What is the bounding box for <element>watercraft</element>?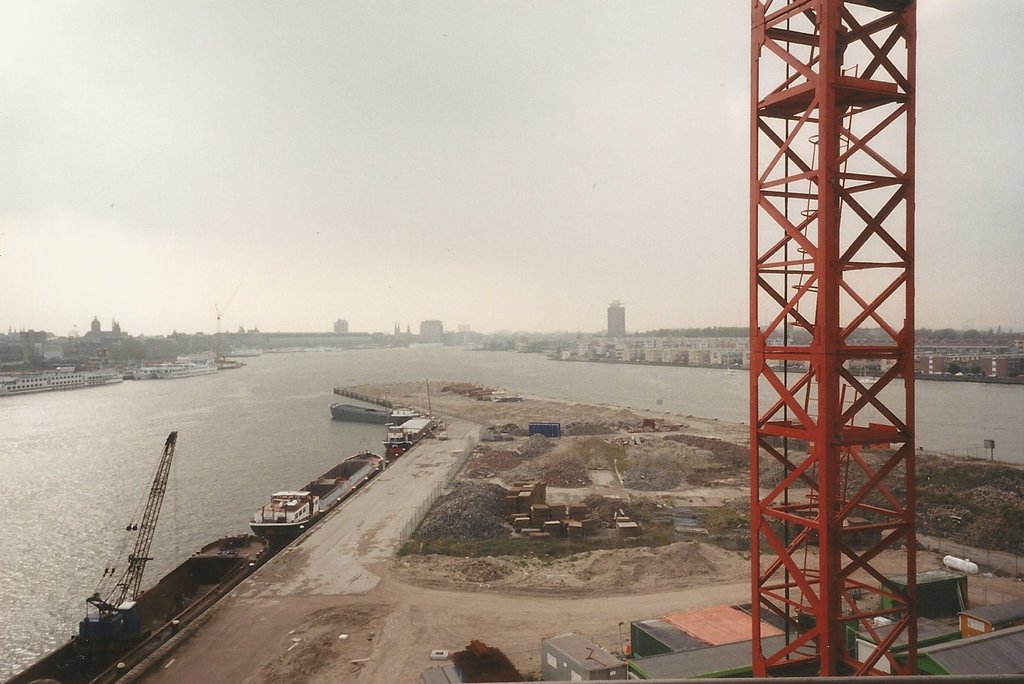
[1,433,269,683].
